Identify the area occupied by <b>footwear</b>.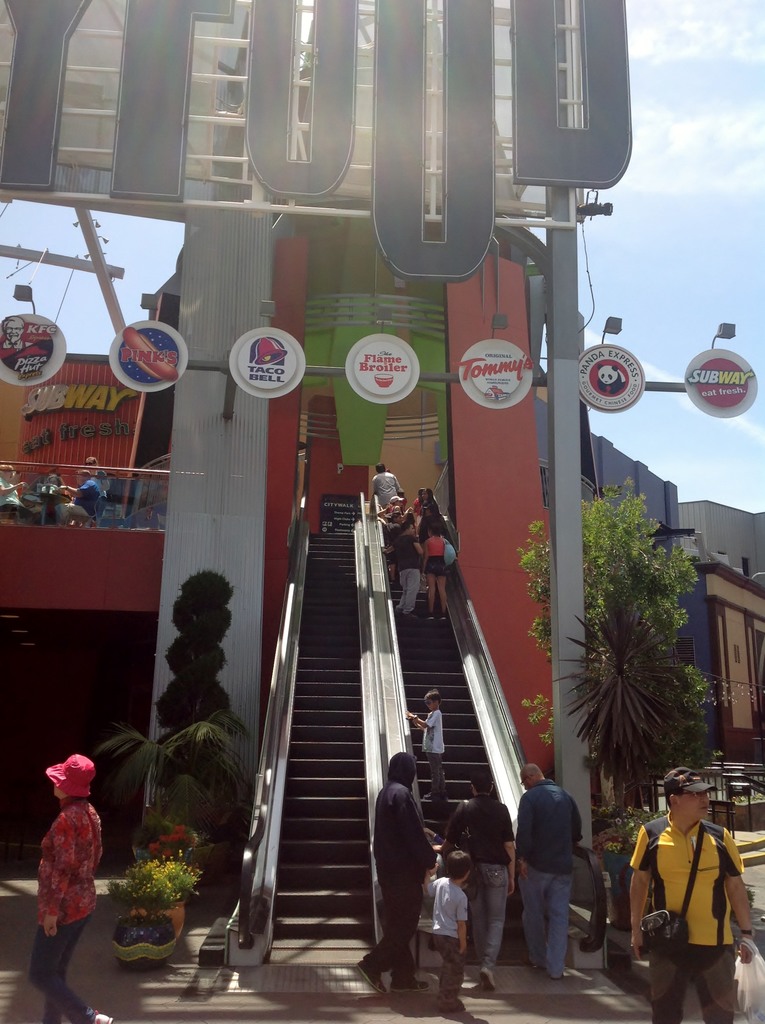
Area: bbox=[354, 961, 387, 998].
